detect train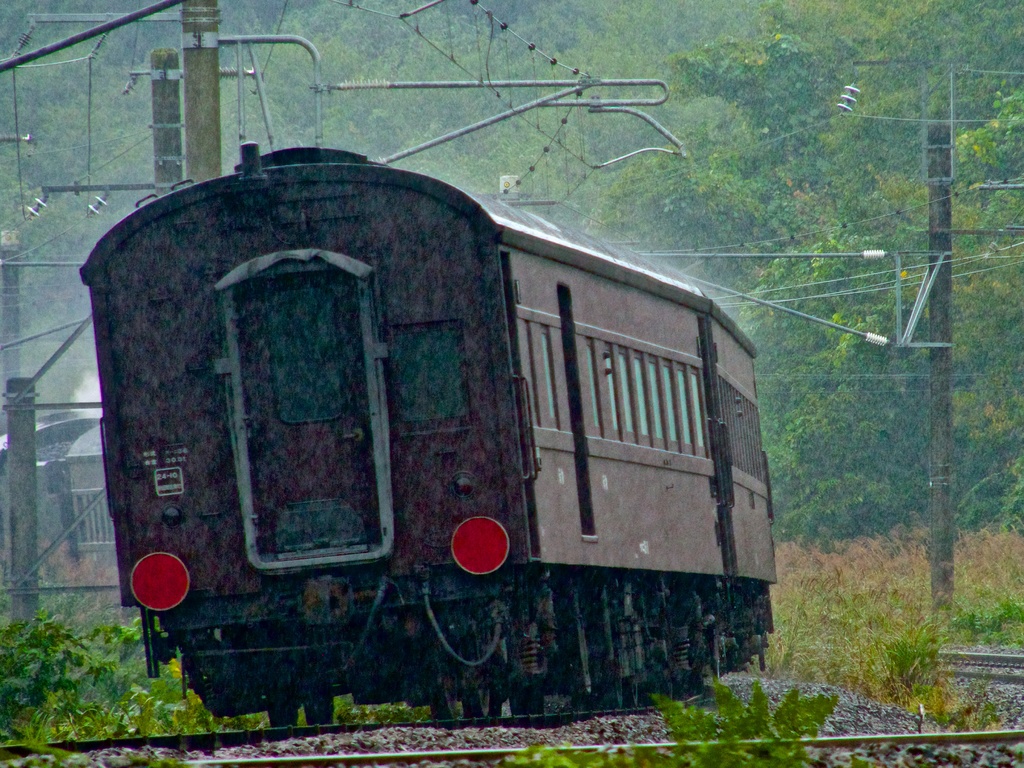
BBox(0, 142, 790, 735)
